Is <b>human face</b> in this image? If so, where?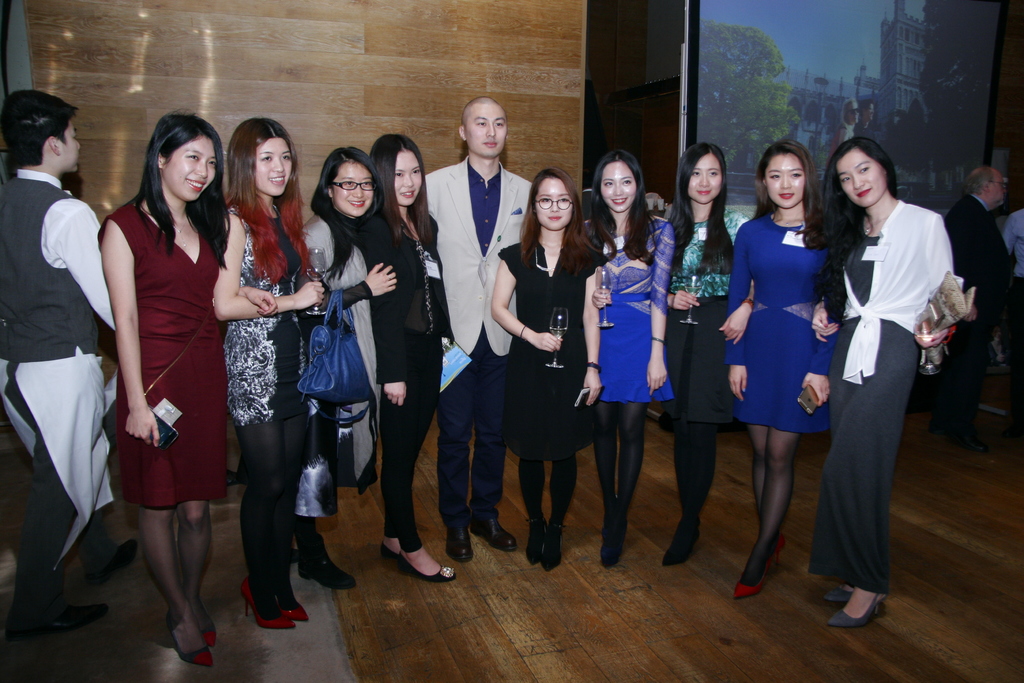
Yes, at 836,147,886,210.
